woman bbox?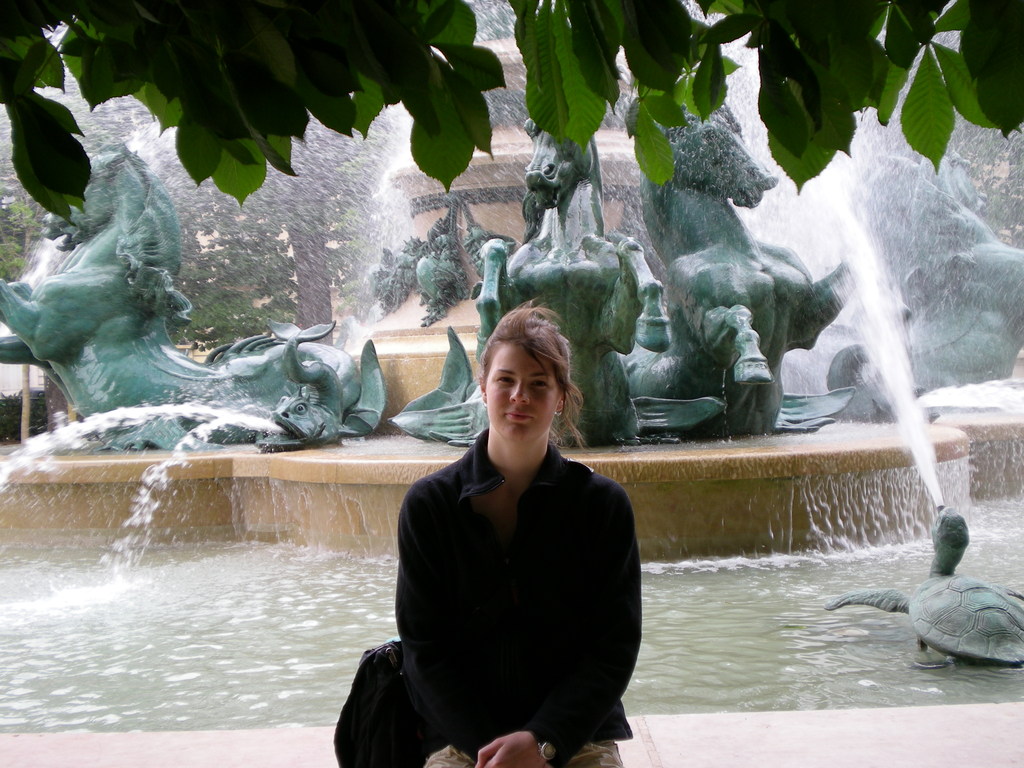
rect(348, 303, 638, 767)
